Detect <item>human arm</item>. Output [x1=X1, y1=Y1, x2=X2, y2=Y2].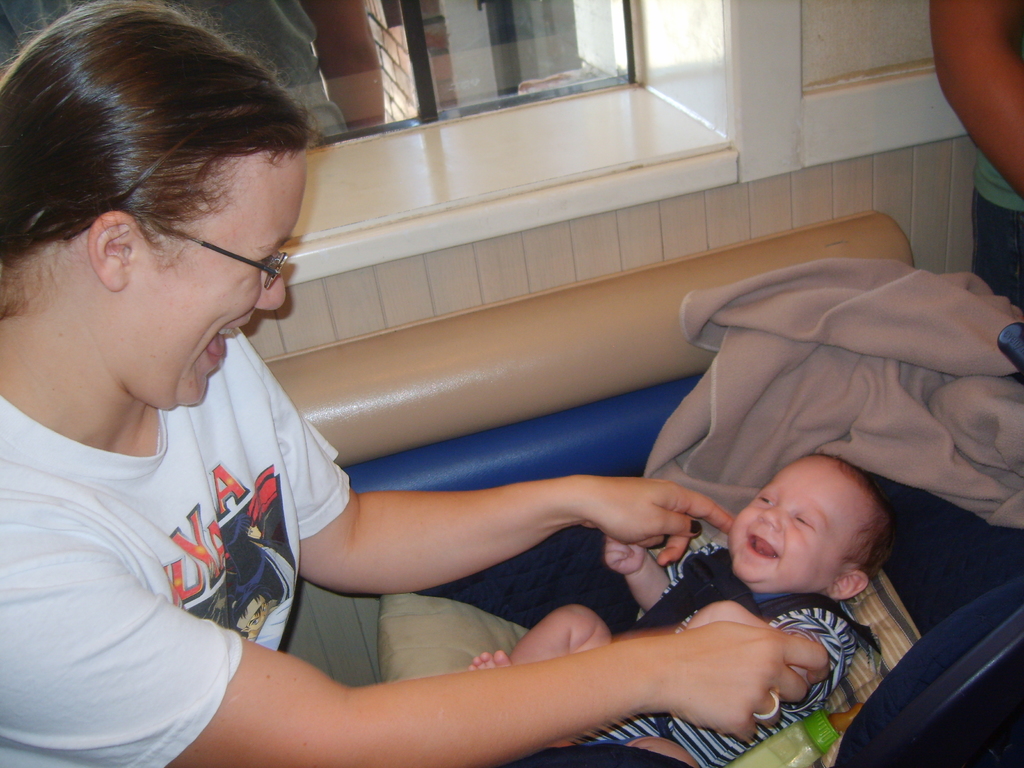
[x1=4, y1=541, x2=838, y2=764].
